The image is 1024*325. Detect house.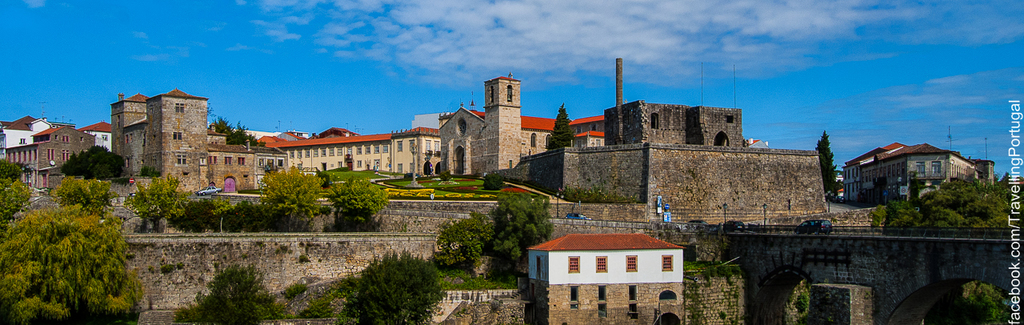
Detection: 526/153/831/219.
